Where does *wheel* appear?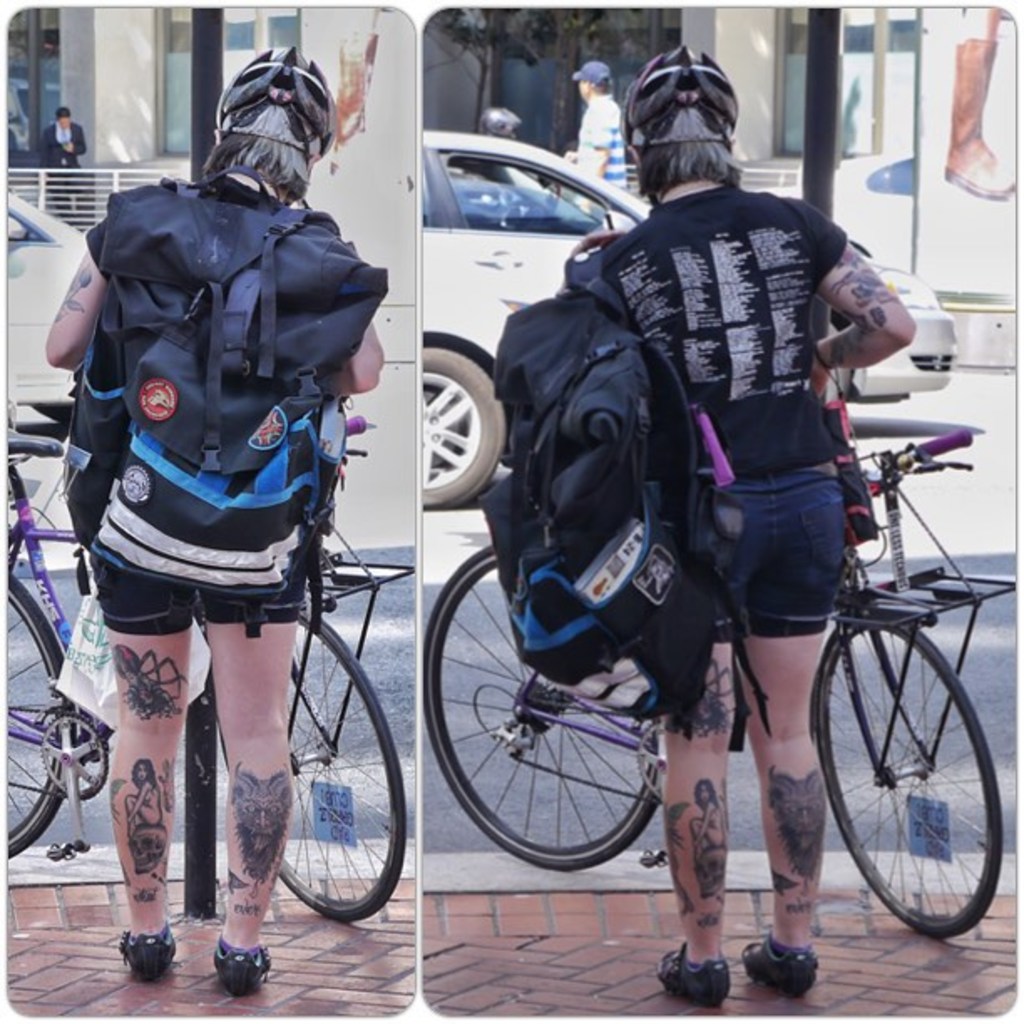
Appears at x1=214 y1=612 x2=403 y2=925.
